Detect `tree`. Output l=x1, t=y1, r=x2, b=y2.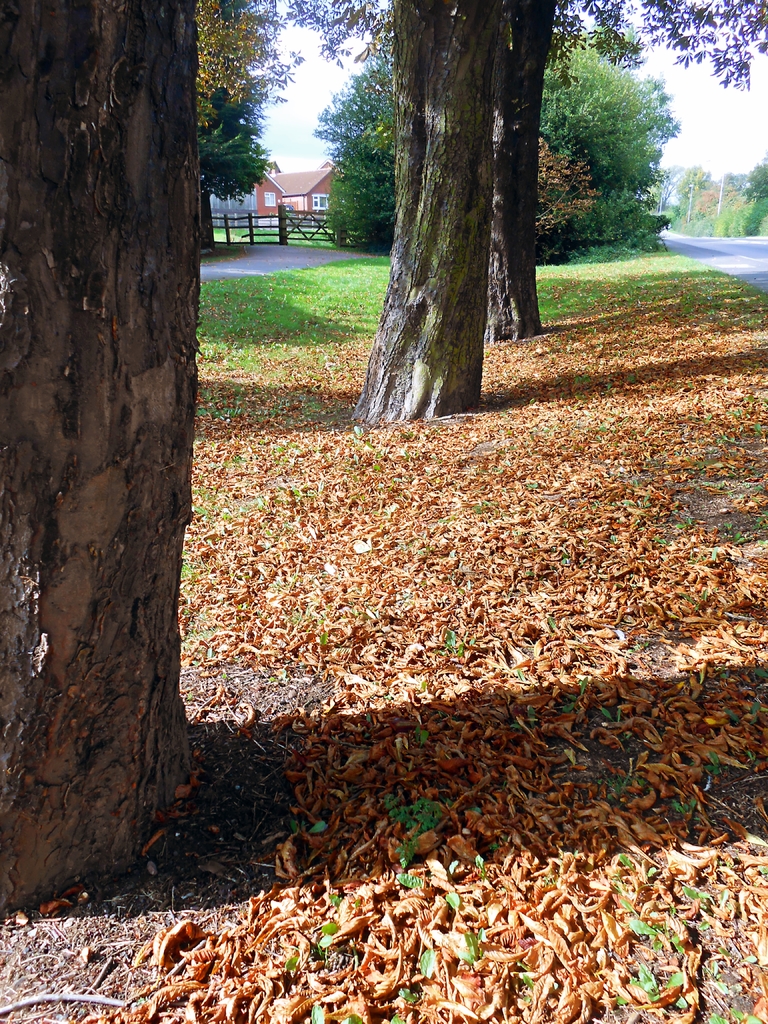
l=0, t=0, r=202, b=924.
